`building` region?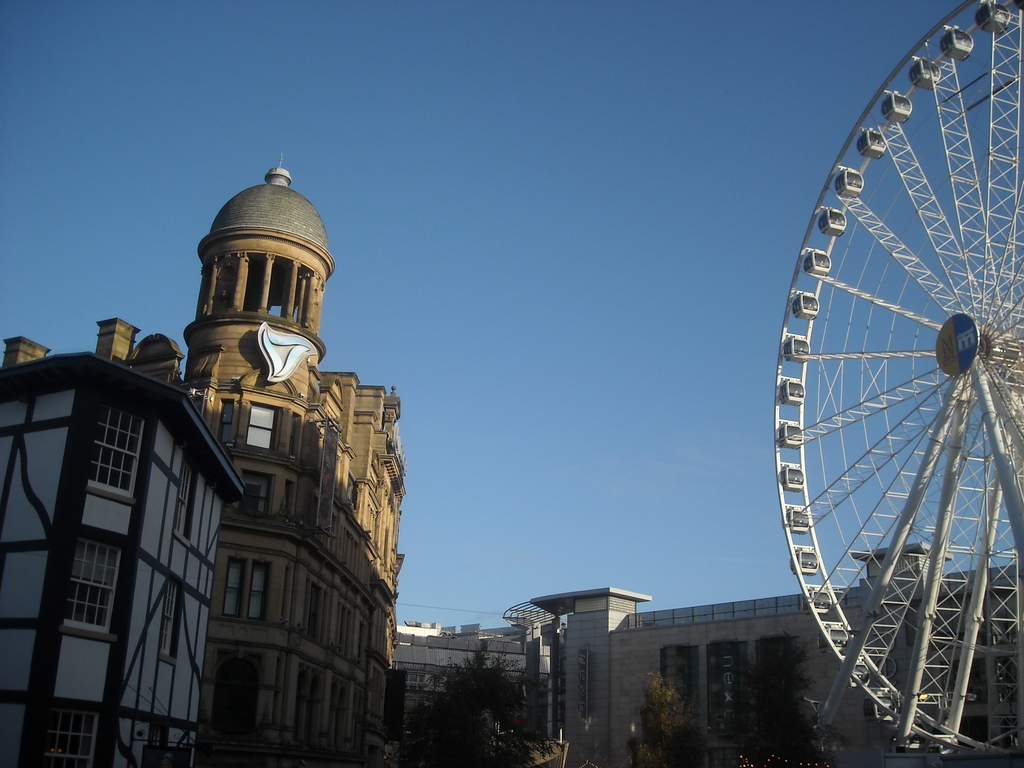
[392, 600, 562, 743]
